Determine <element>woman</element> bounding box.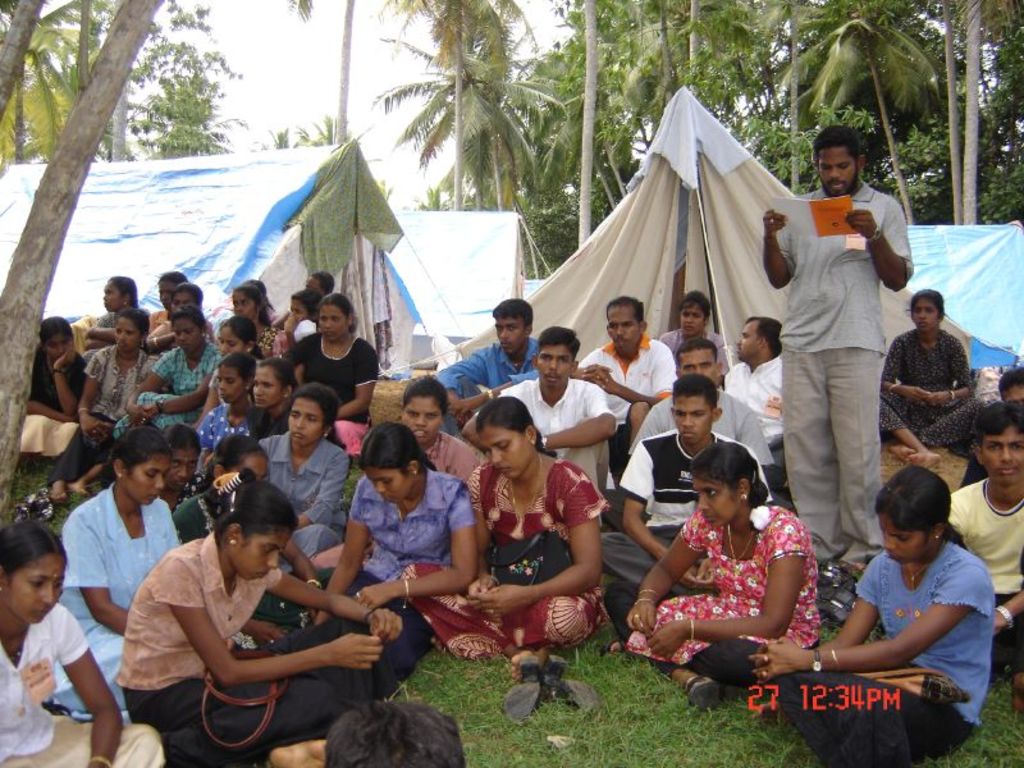
Determined: (left=189, top=355, right=279, bottom=477).
